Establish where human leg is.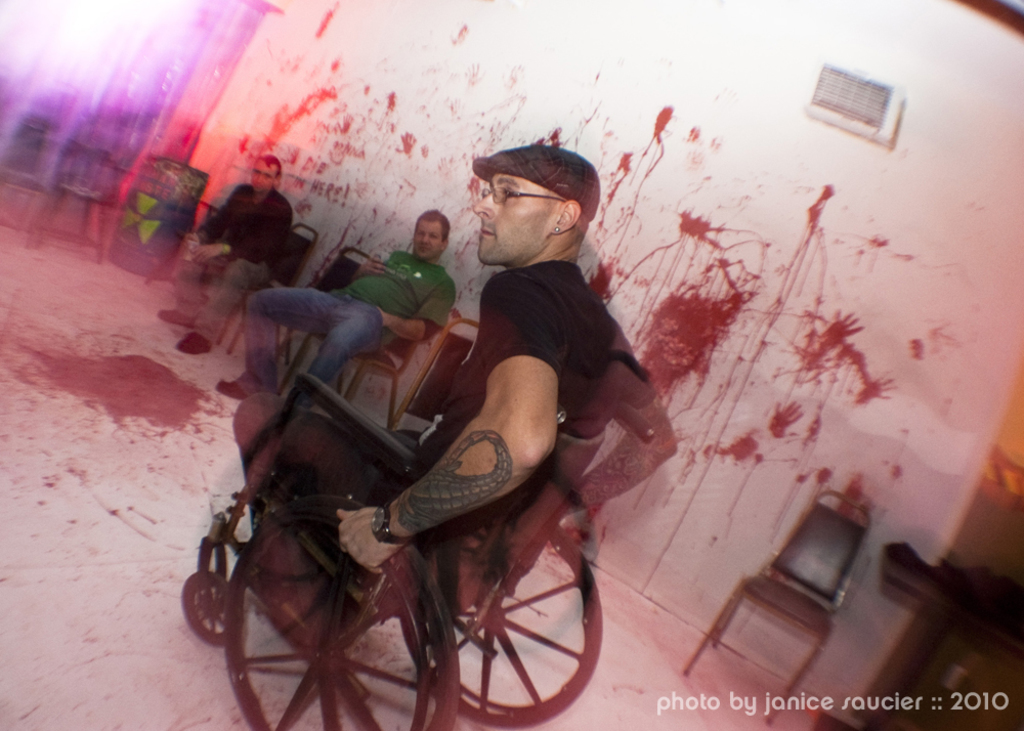
Established at x1=214, y1=285, x2=333, y2=401.
